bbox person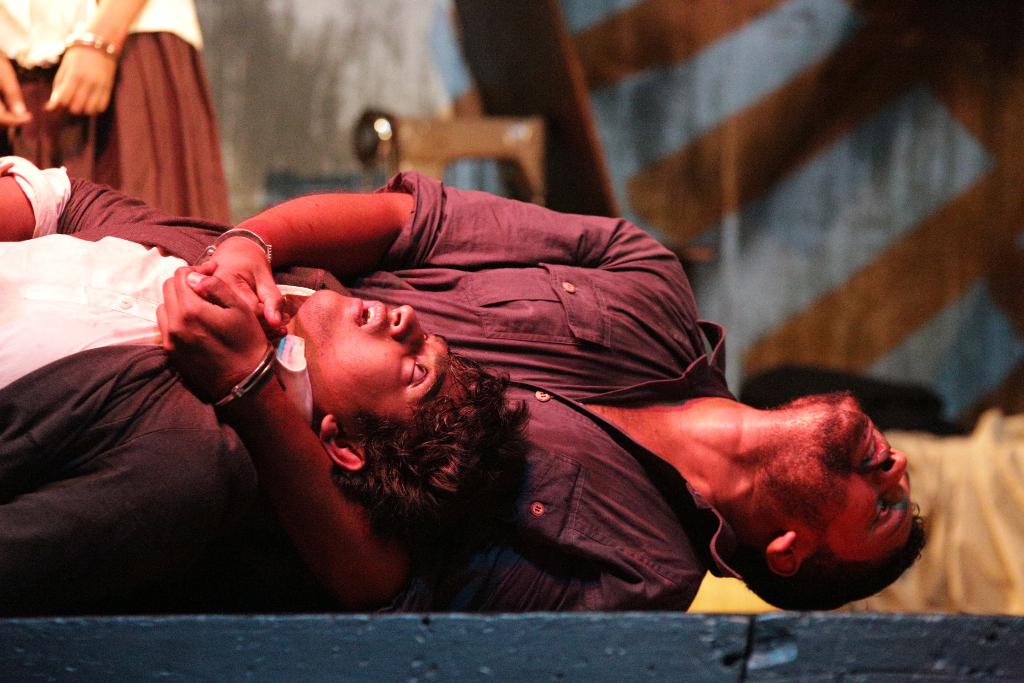
rect(0, 147, 533, 622)
